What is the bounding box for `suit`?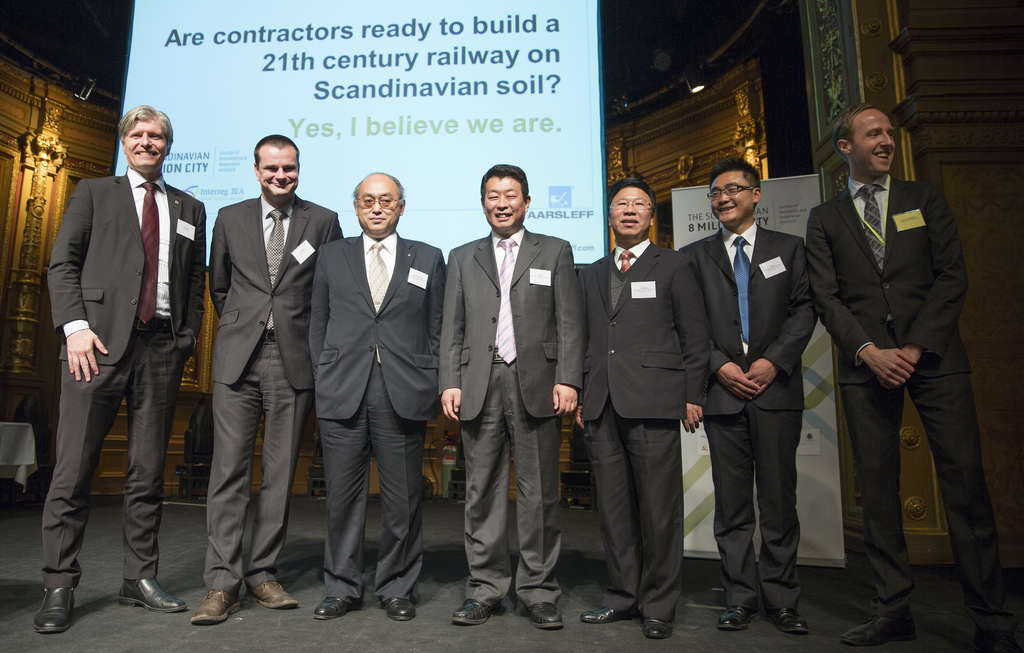
807 177 1009 616.
